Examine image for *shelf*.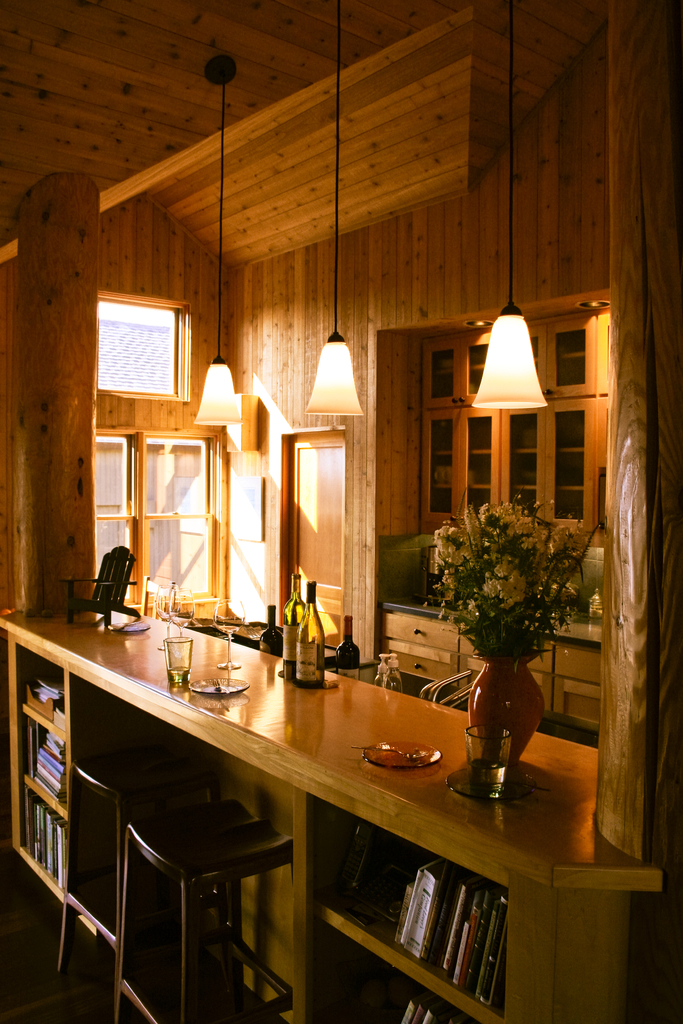
Examination result: (358,560,618,756).
